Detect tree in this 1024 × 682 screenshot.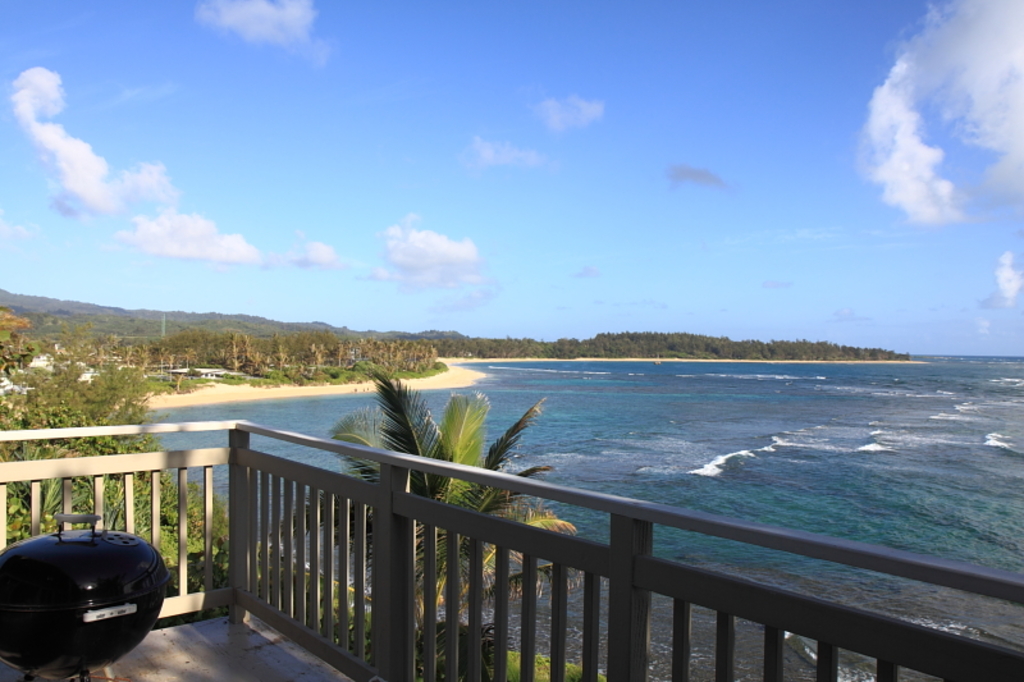
Detection: <region>24, 366, 88, 409</region>.
